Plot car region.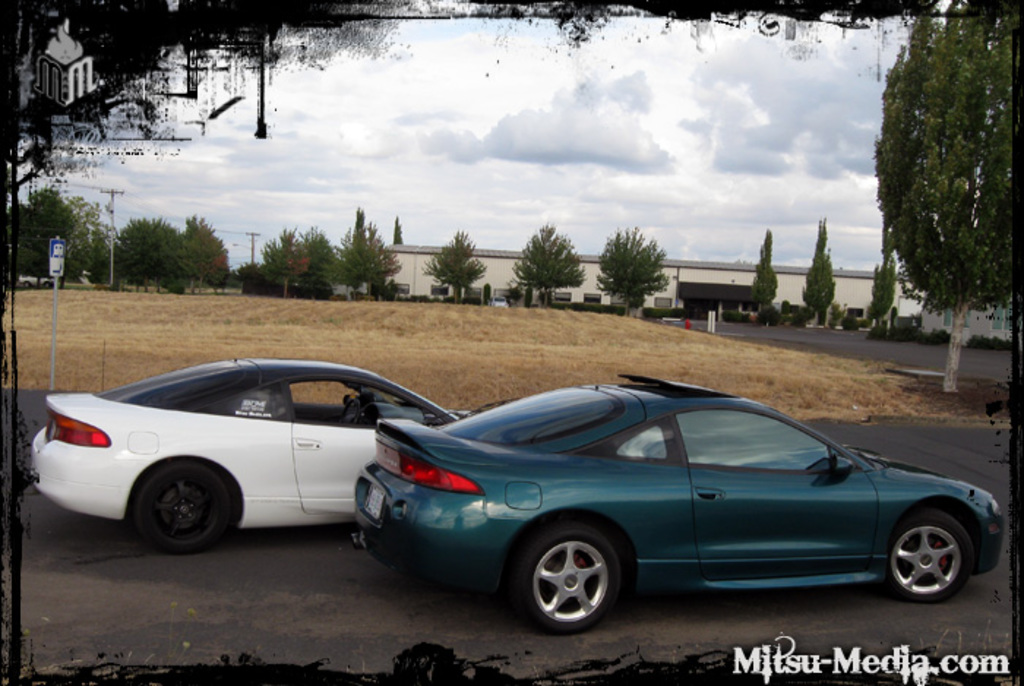
Plotted at crop(489, 298, 506, 306).
